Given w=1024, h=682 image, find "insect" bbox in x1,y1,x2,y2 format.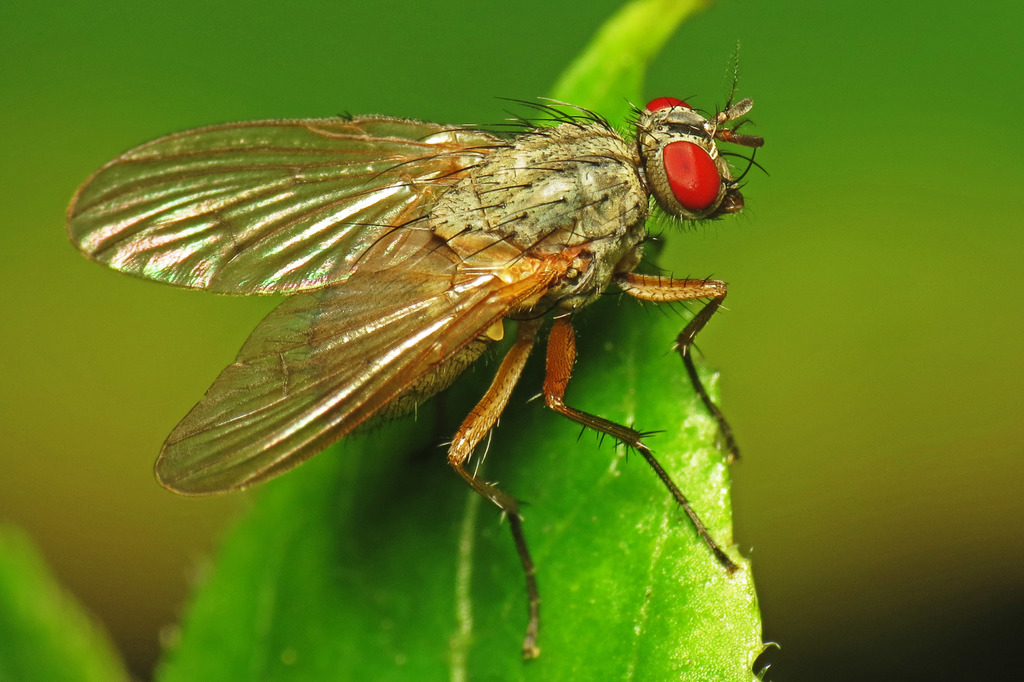
67,35,767,663.
